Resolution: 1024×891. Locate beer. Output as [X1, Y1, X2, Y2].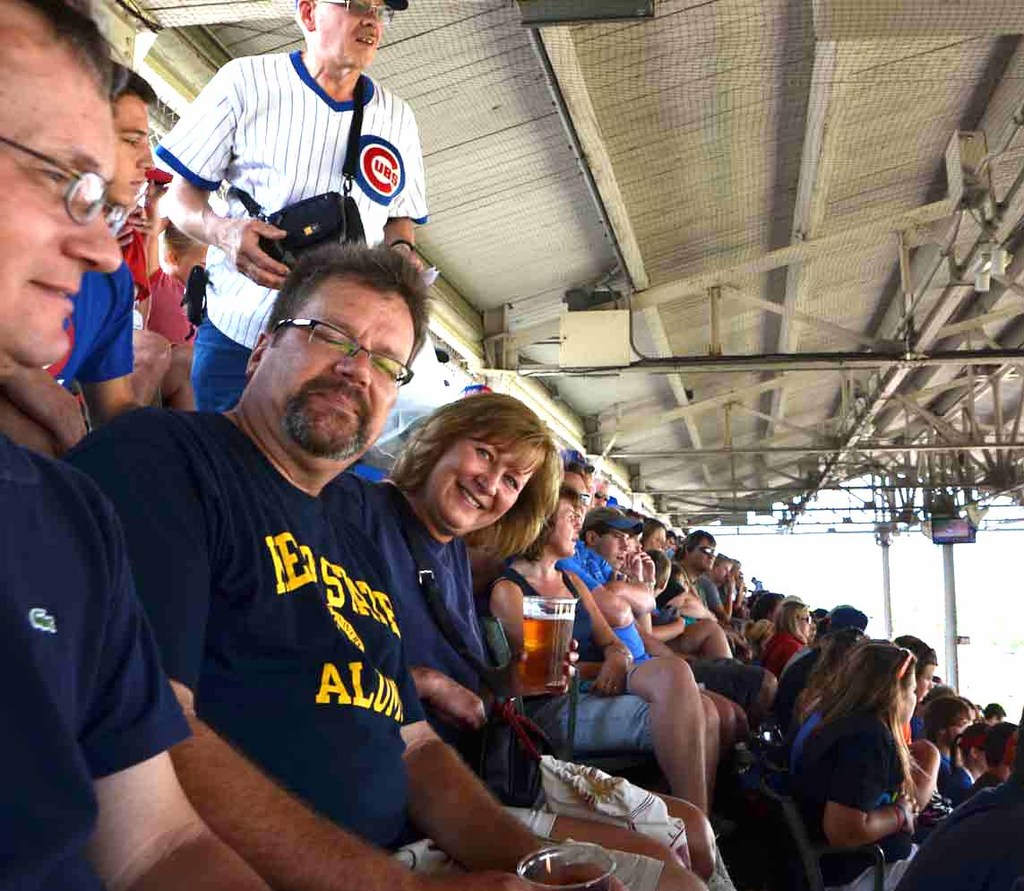
[522, 596, 577, 690].
